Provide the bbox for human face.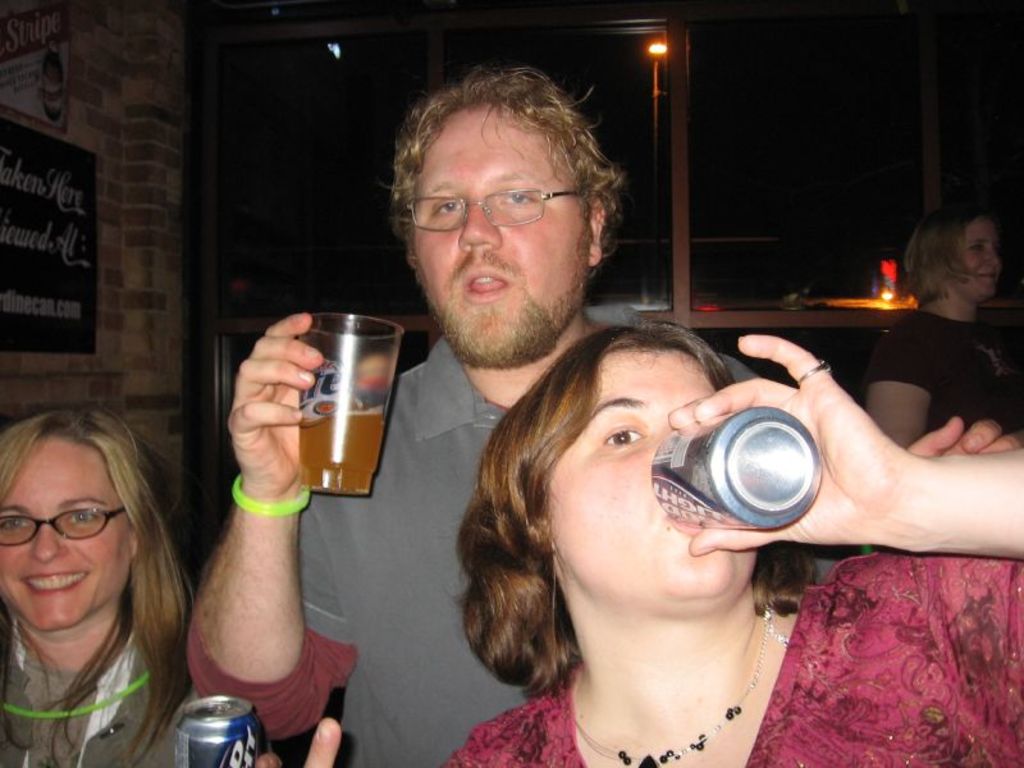
bbox=(412, 102, 589, 340).
